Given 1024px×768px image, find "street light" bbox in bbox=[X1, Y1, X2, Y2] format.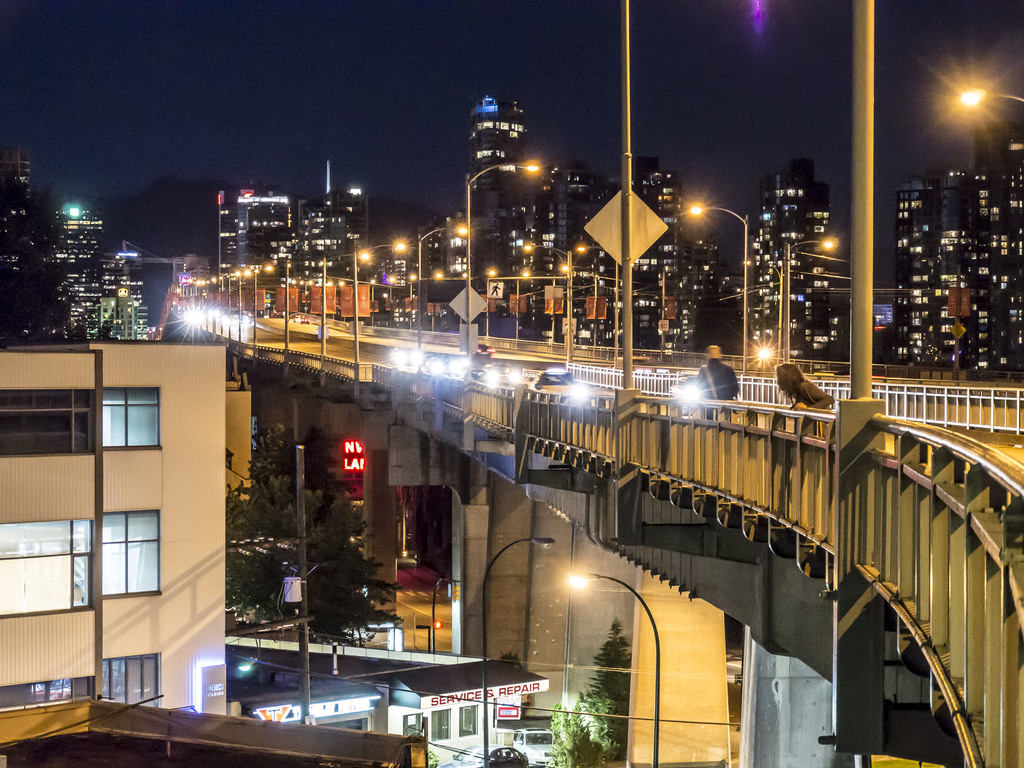
bbox=[477, 540, 557, 767].
